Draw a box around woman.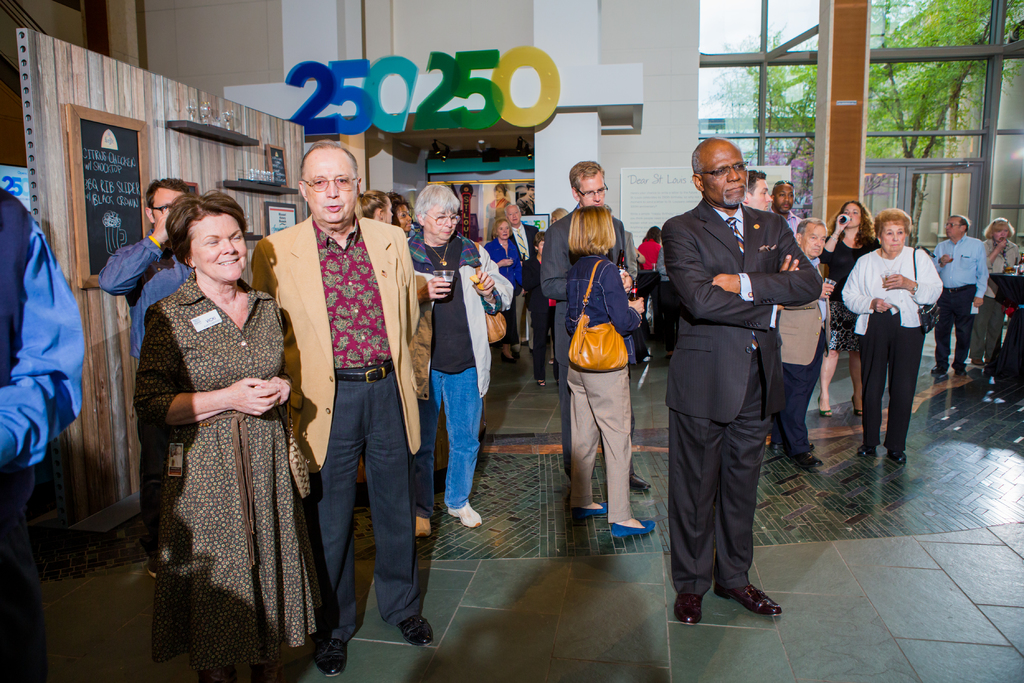
rect(482, 215, 524, 363).
